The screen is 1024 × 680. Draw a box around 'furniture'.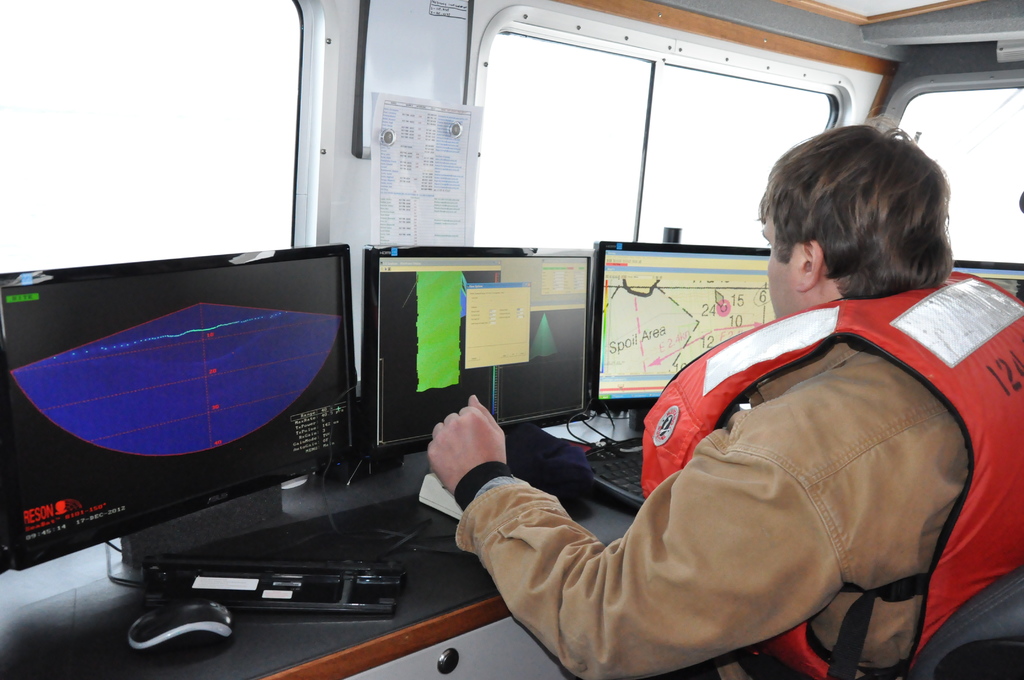
{"left": 0, "top": 414, "right": 737, "bottom": 679}.
